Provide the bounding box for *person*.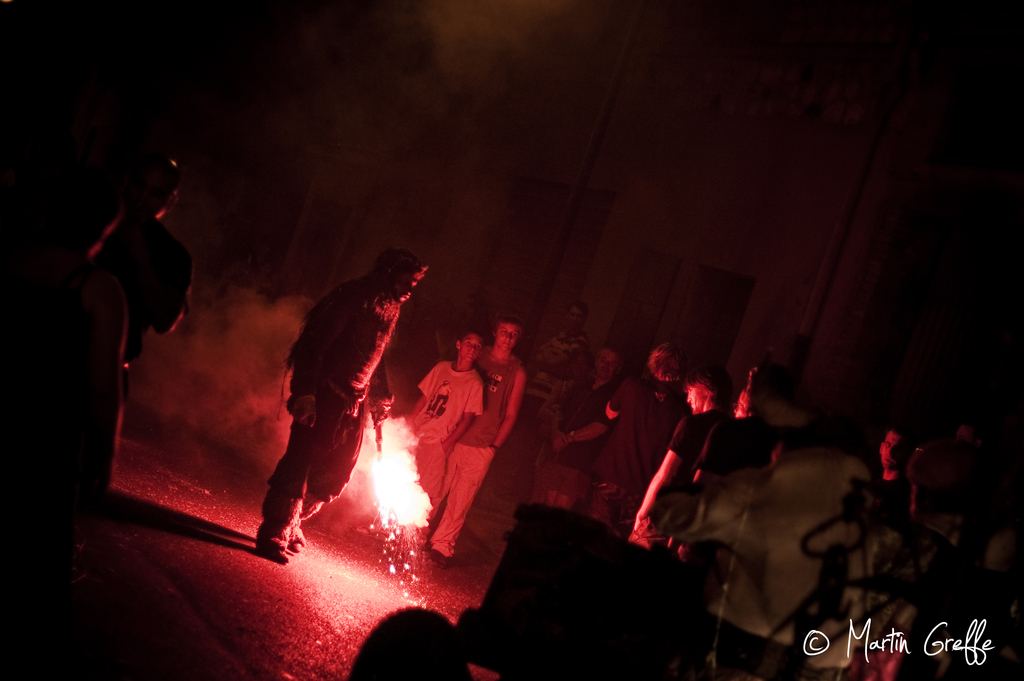
BBox(516, 302, 589, 513).
